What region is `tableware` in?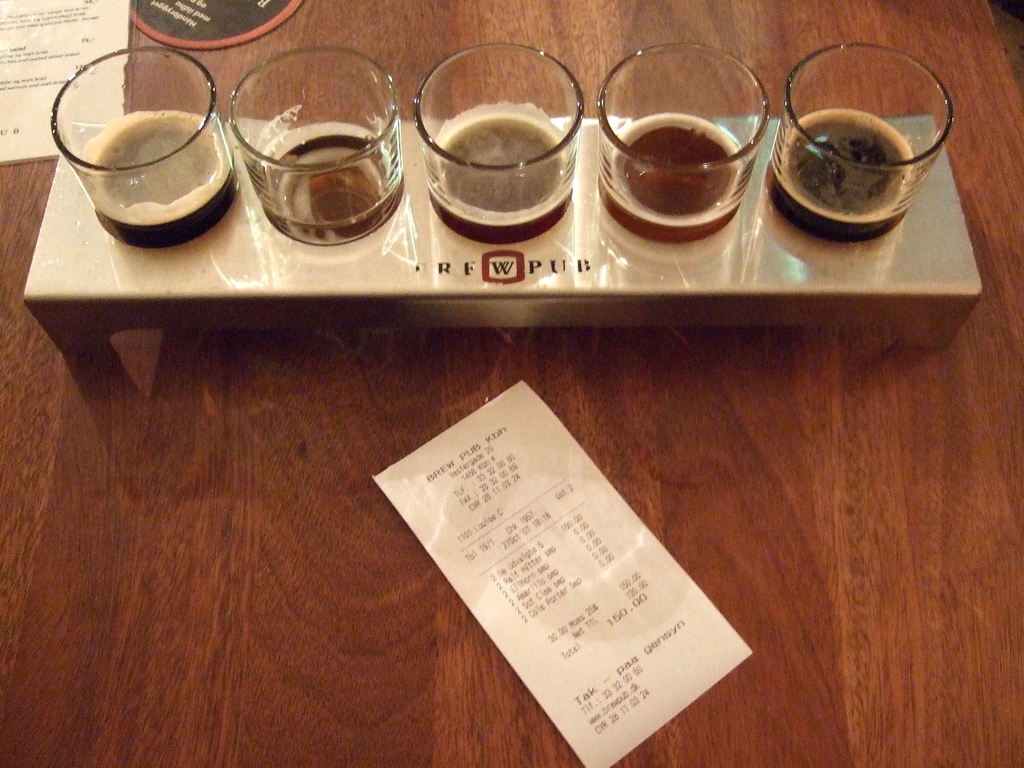
[765, 42, 956, 246].
